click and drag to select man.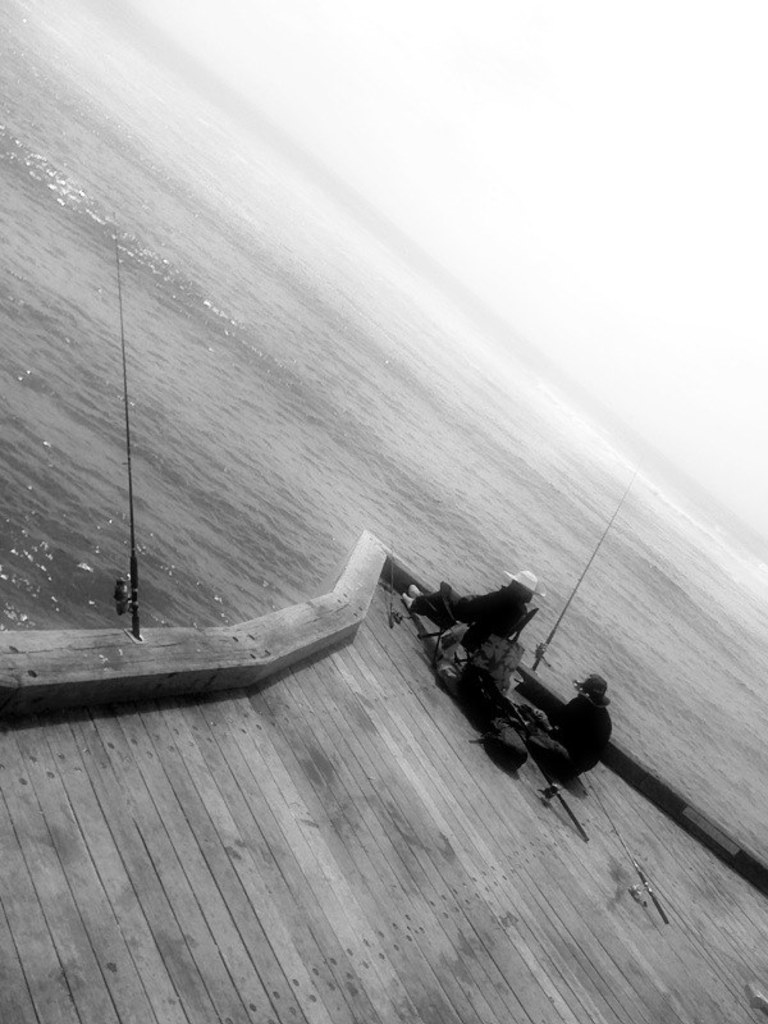
Selection: [443,568,532,654].
